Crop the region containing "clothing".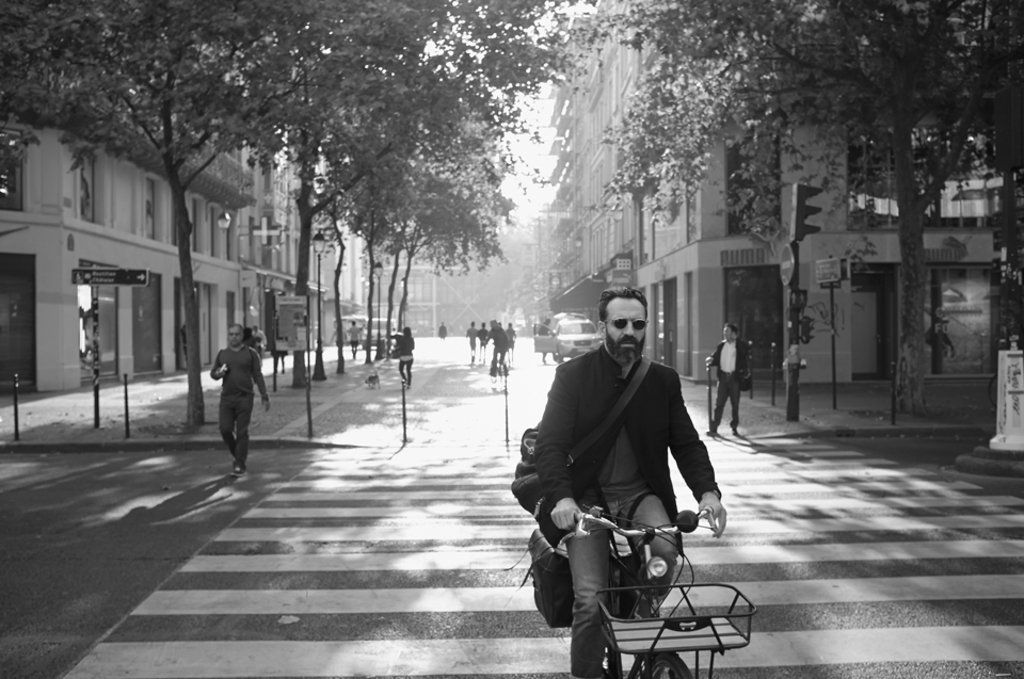
Crop region: x1=487, y1=326, x2=514, y2=375.
